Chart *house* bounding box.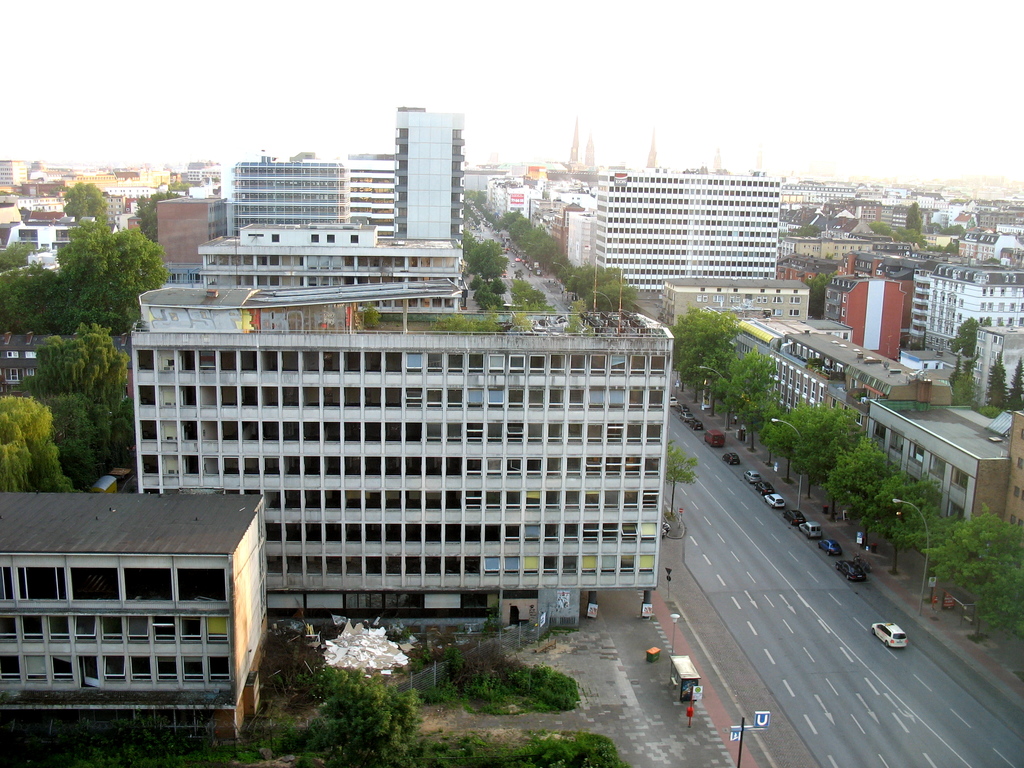
Charted: {"x1": 0, "y1": 491, "x2": 265, "y2": 729}.
